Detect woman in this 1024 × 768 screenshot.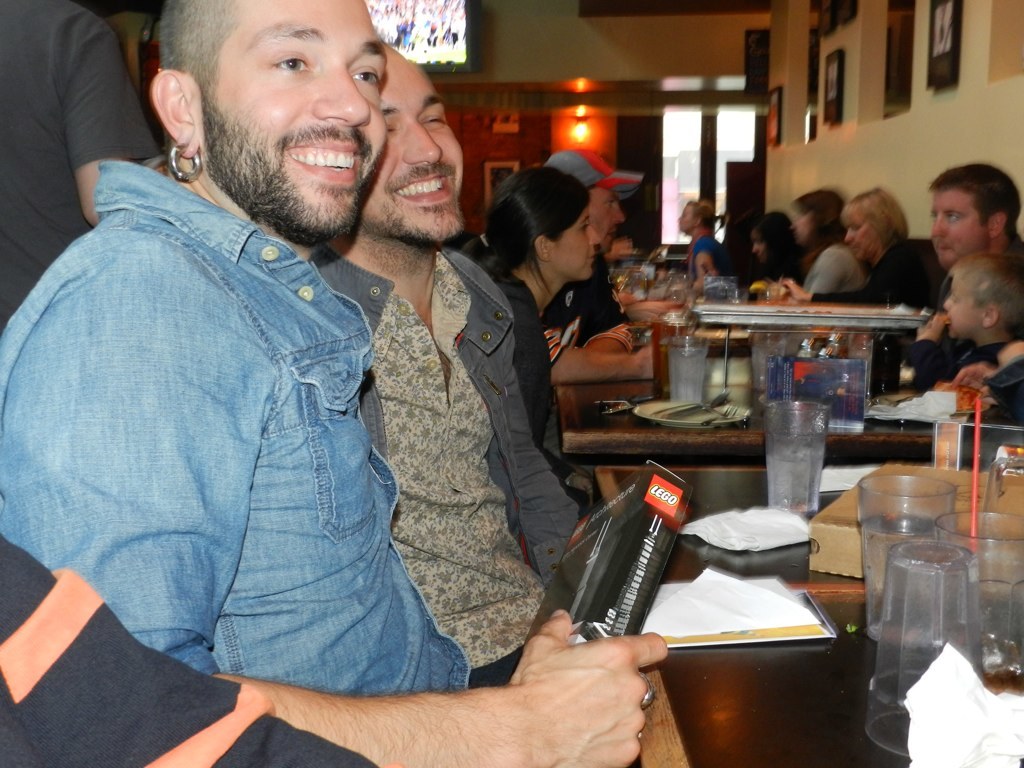
Detection: {"left": 746, "top": 179, "right": 869, "bottom": 296}.
